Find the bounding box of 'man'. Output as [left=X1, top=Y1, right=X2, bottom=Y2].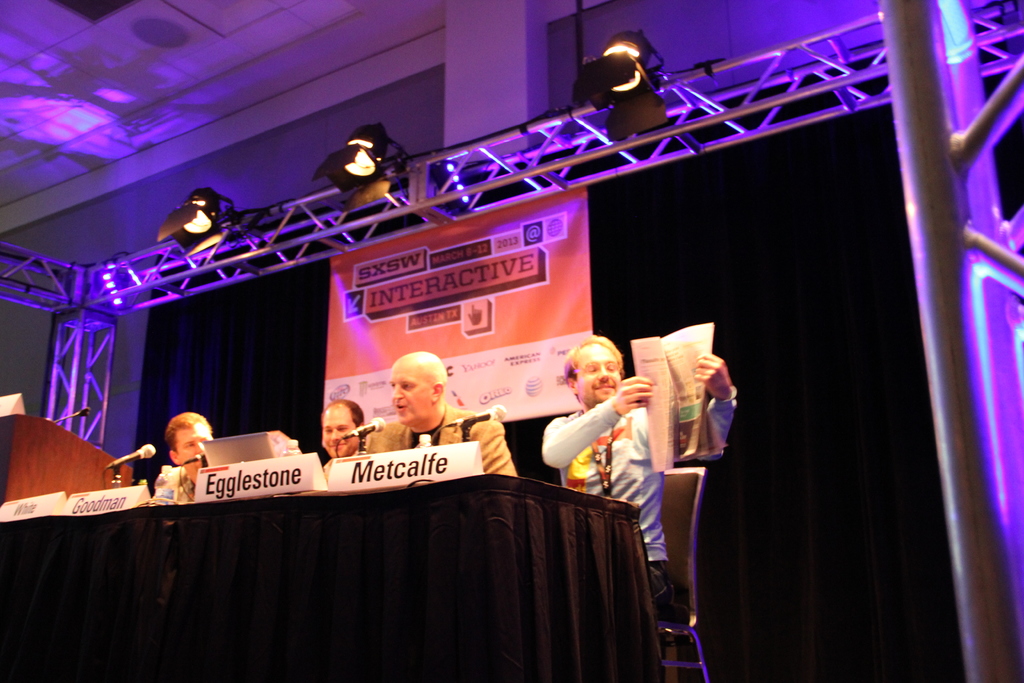
[left=532, top=341, right=740, bottom=623].
